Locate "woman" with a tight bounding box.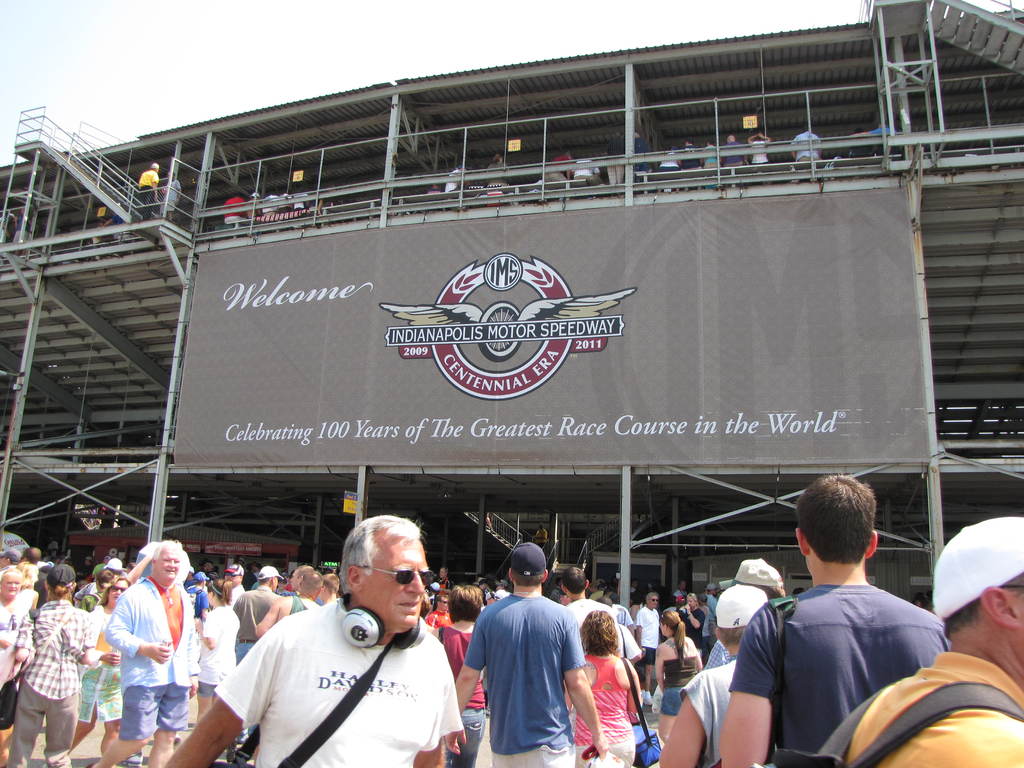
bbox=[675, 590, 707, 652].
